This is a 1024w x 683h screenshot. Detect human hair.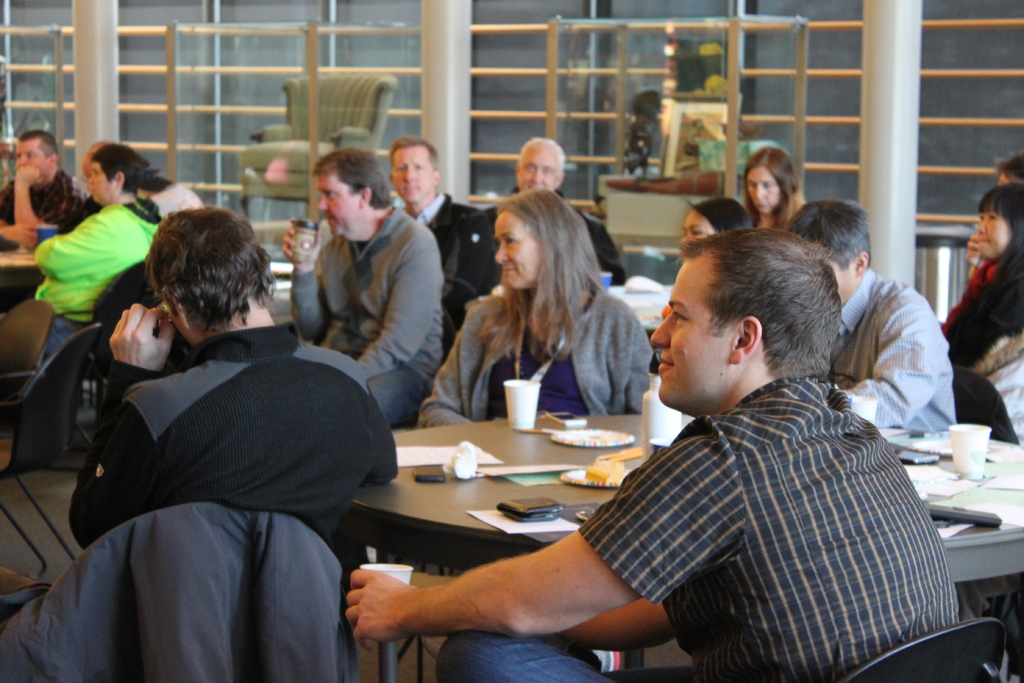
{"x1": 787, "y1": 194, "x2": 871, "y2": 270}.
